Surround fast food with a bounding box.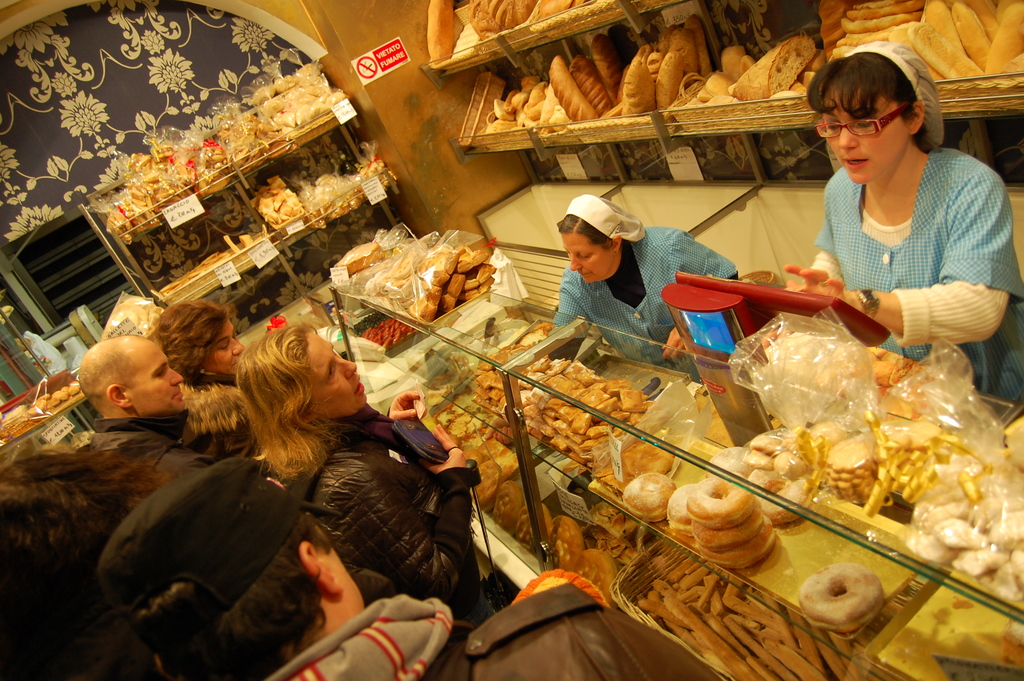
{"left": 663, "top": 27, "right": 694, "bottom": 82}.
